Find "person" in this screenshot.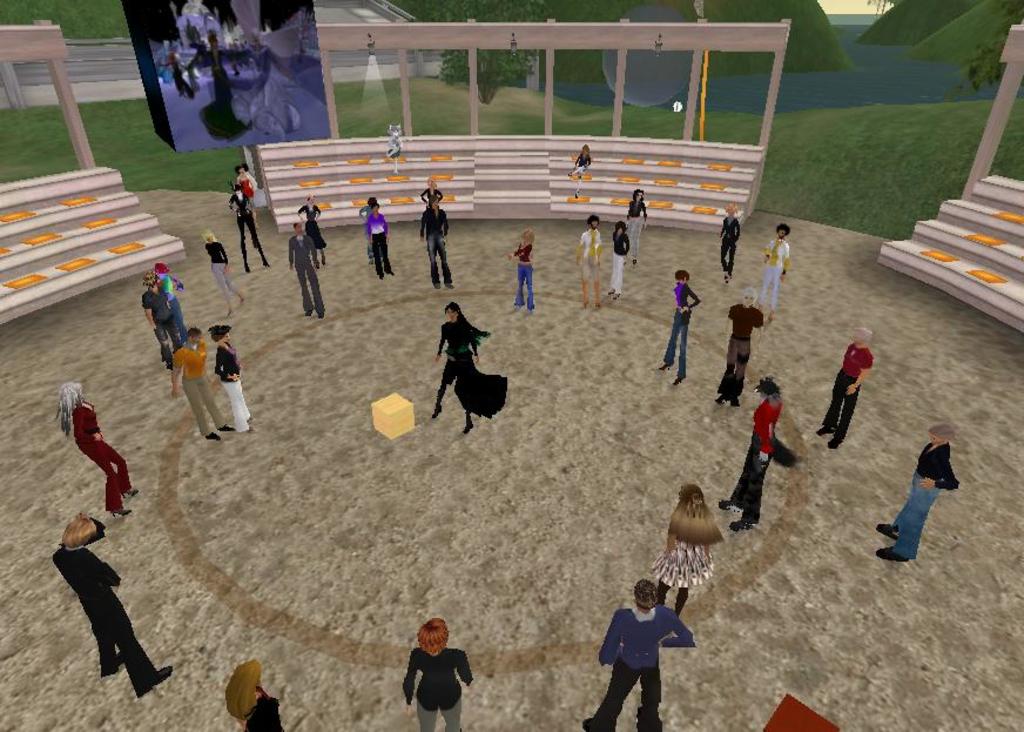
The bounding box for "person" is [818, 325, 878, 448].
